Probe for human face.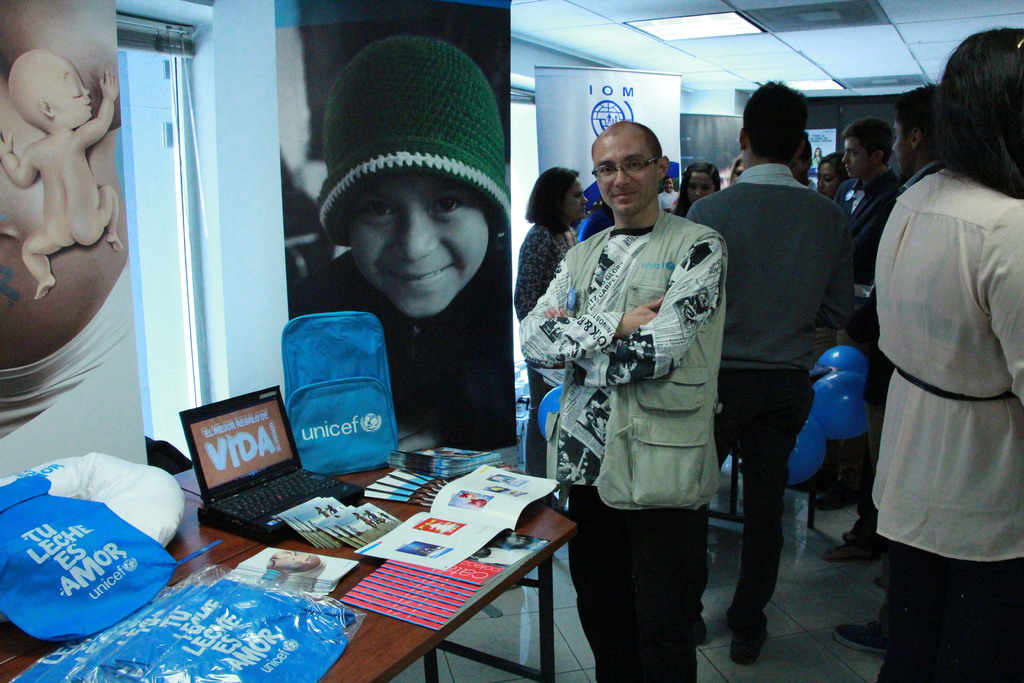
Probe result: [x1=844, y1=136, x2=867, y2=177].
